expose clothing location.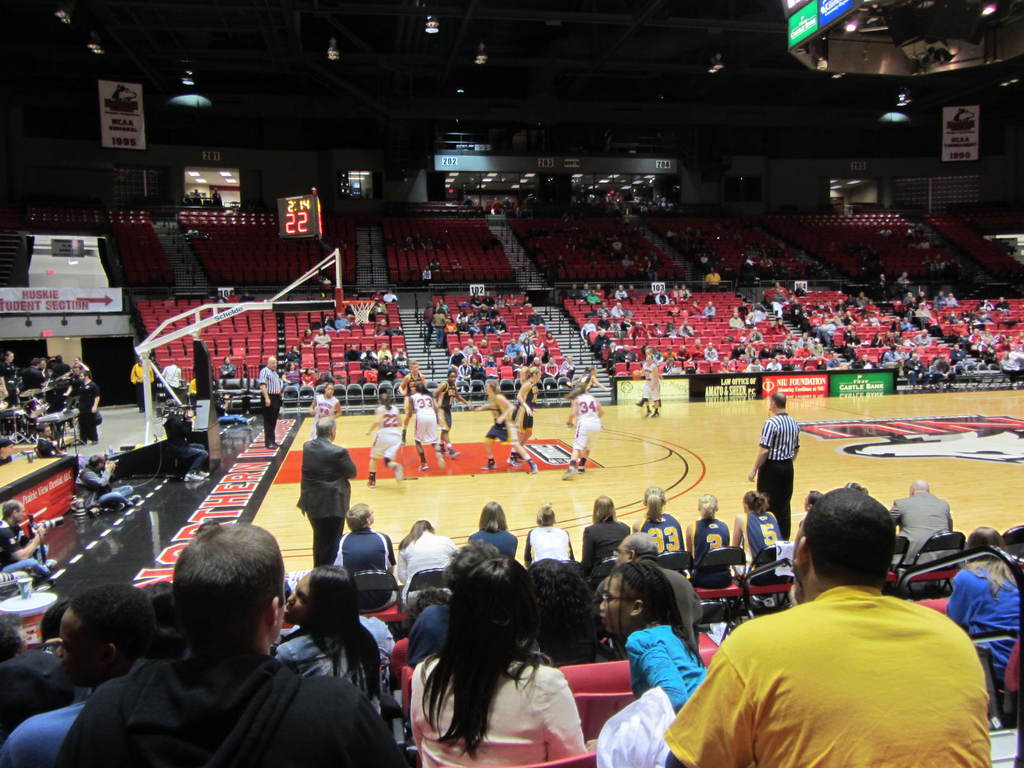
Exposed at crop(691, 305, 703, 318).
